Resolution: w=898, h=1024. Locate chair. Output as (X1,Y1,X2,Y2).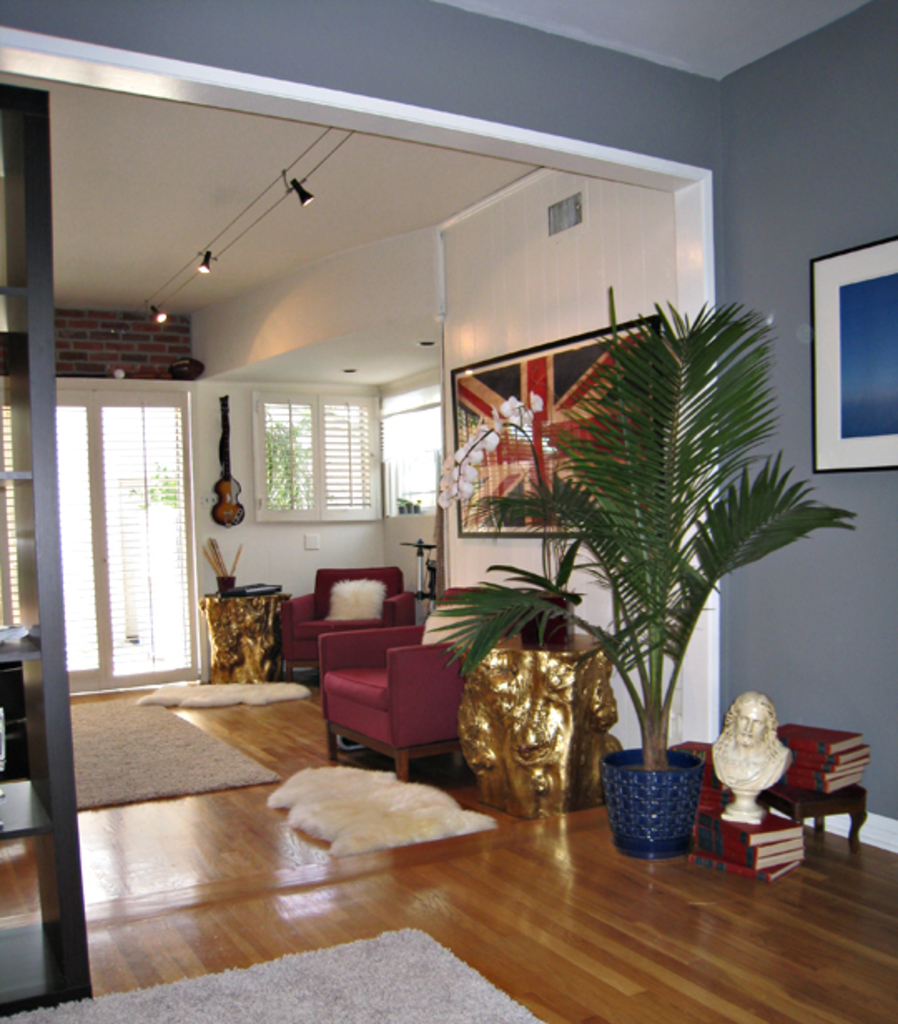
(296,572,494,775).
